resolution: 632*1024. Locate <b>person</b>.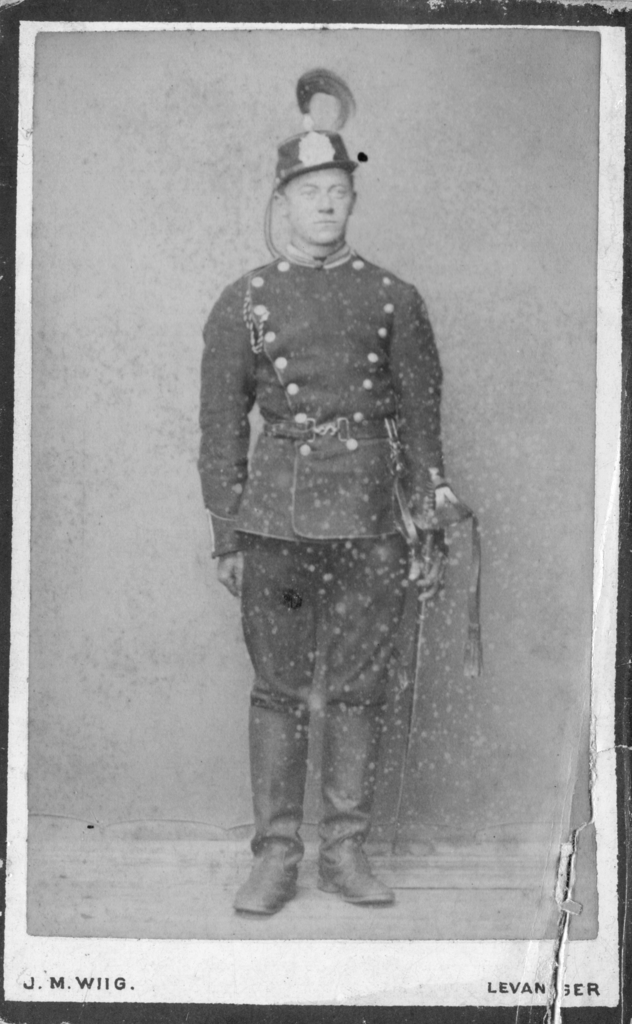
[195,132,457,911].
